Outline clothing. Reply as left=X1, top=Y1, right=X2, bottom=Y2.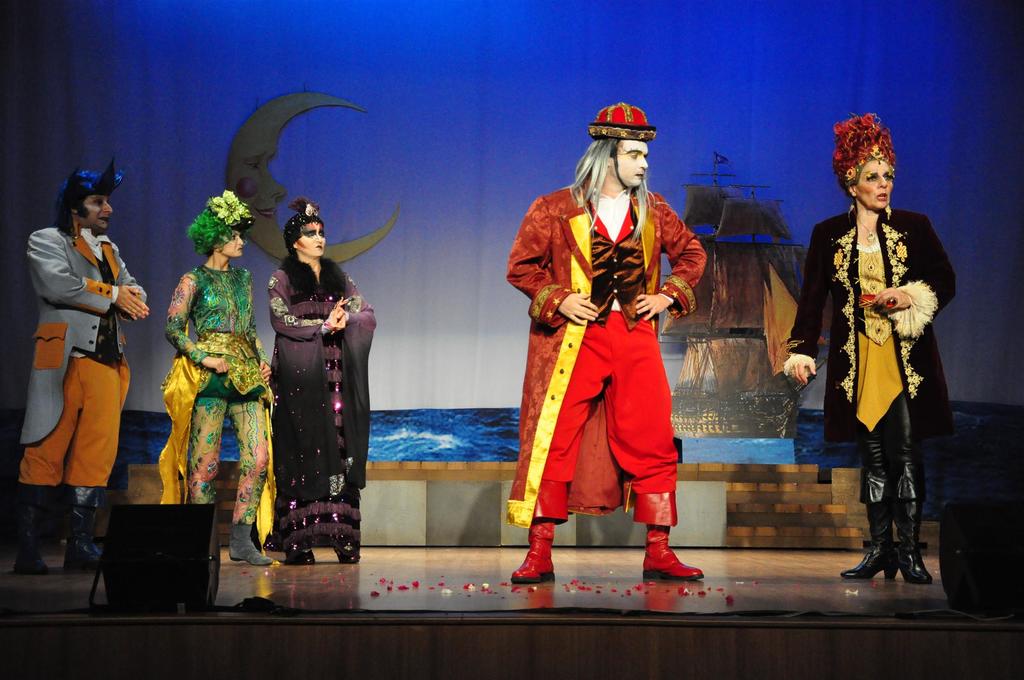
left=27, top=213, right=153, bottom=521.
